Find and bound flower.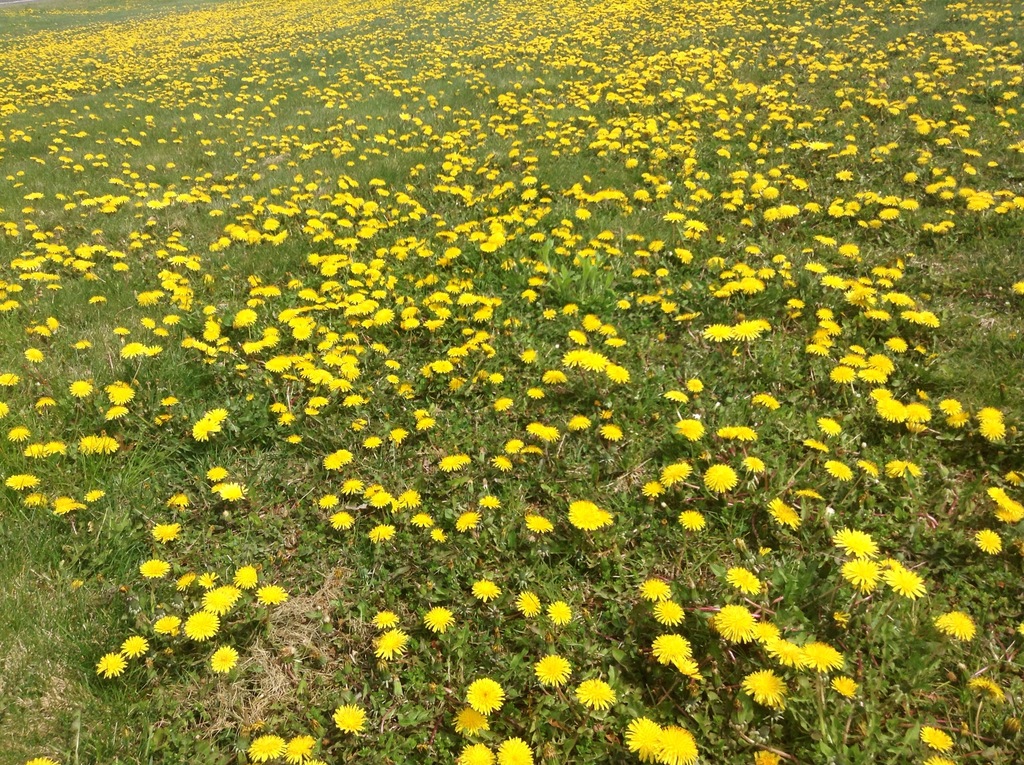
Bound: [918, 727, 953, 754].
